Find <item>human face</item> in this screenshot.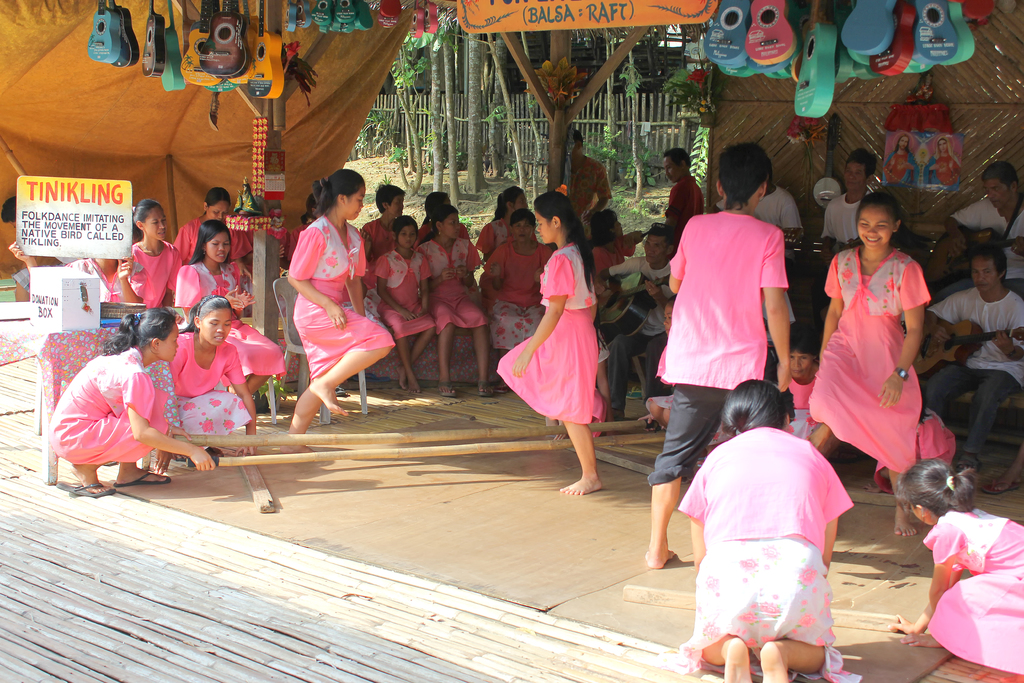
The bounding box for <item>human face</item> is box=[207, 234, 228, 263].
